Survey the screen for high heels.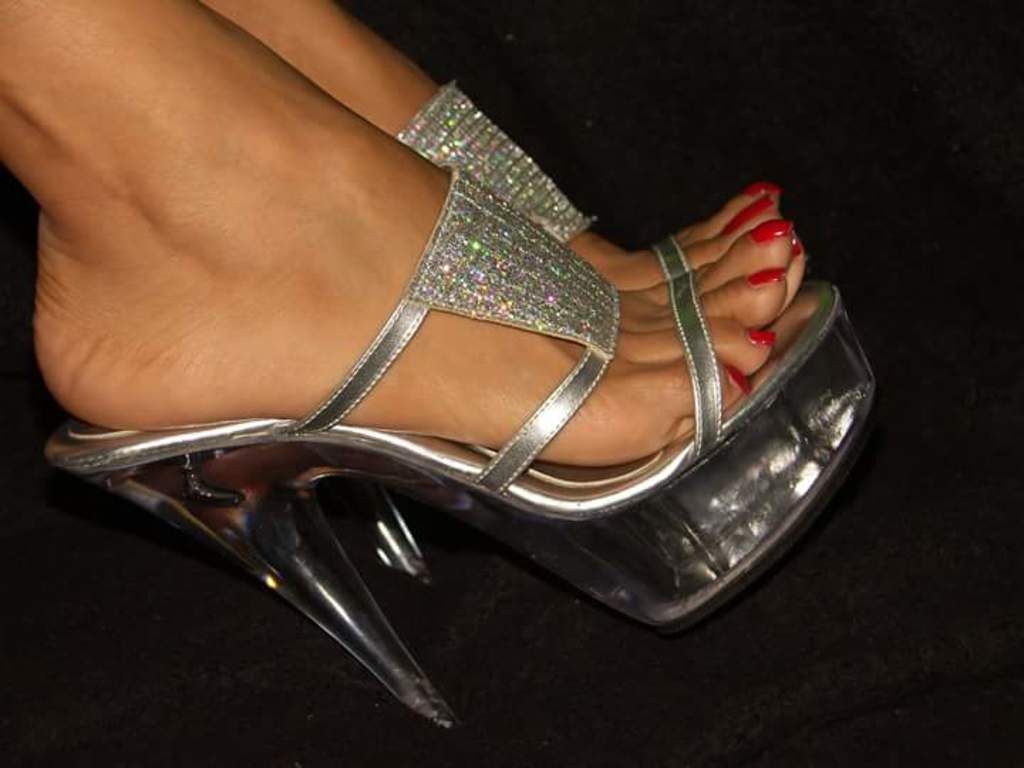
Survey found: BBox(338, 80, 816, 587).
